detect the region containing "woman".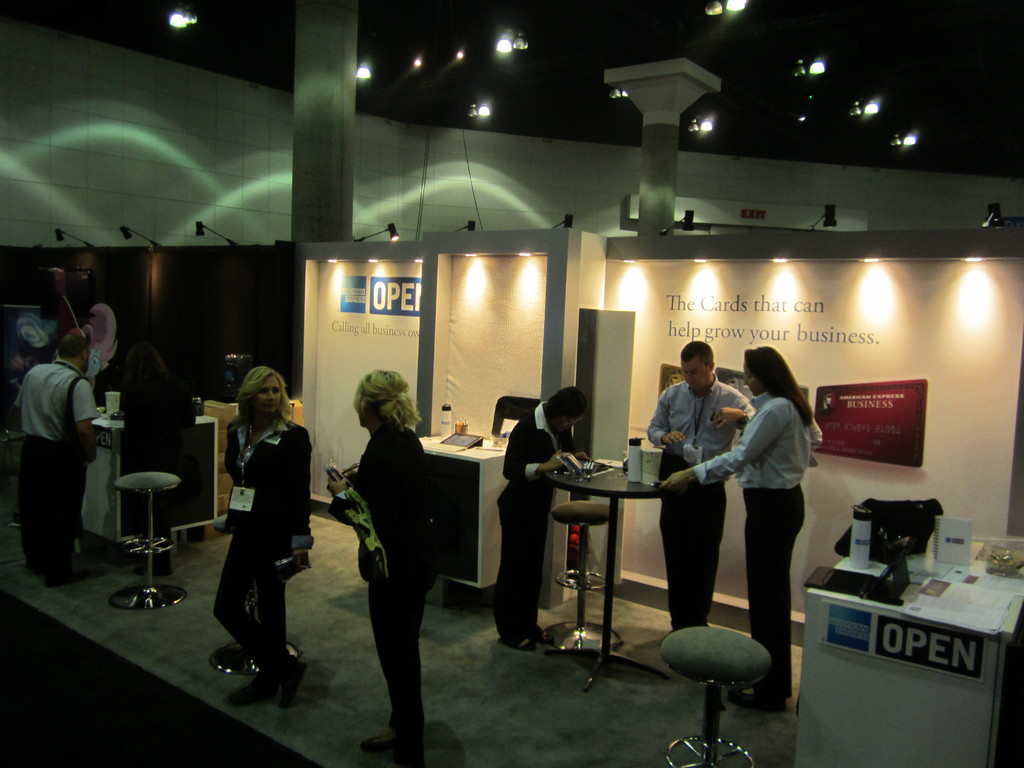
328,364,442,767.
